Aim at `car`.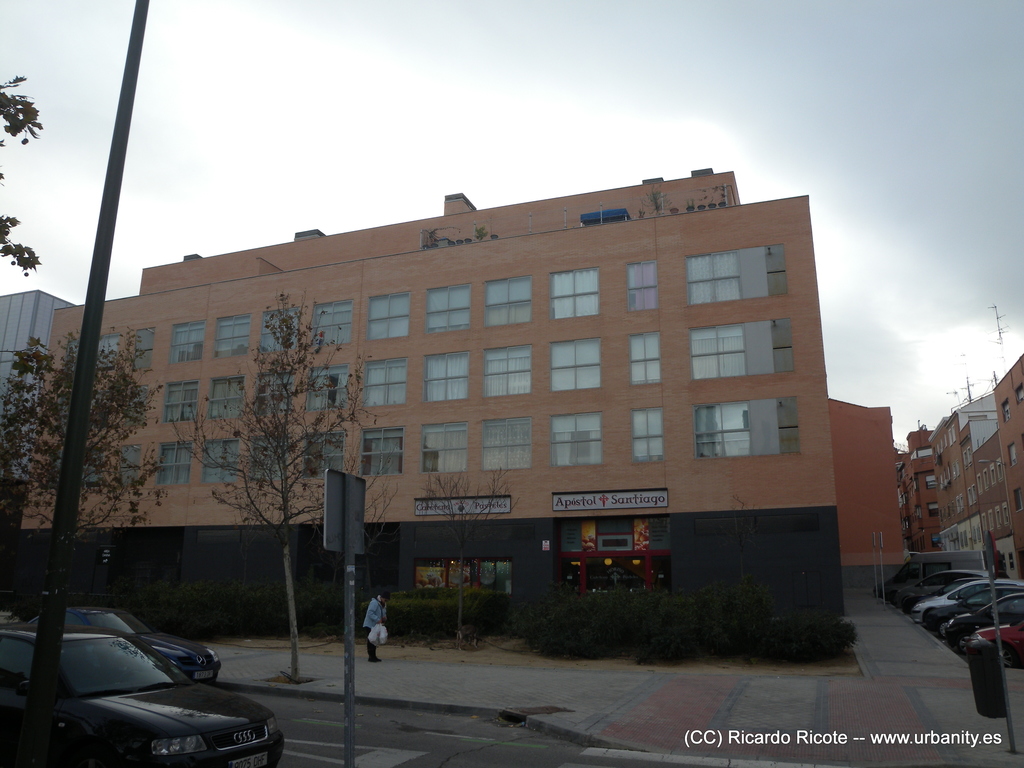
Aimed at x1=892 y1=567 x2=982 y2=603.
